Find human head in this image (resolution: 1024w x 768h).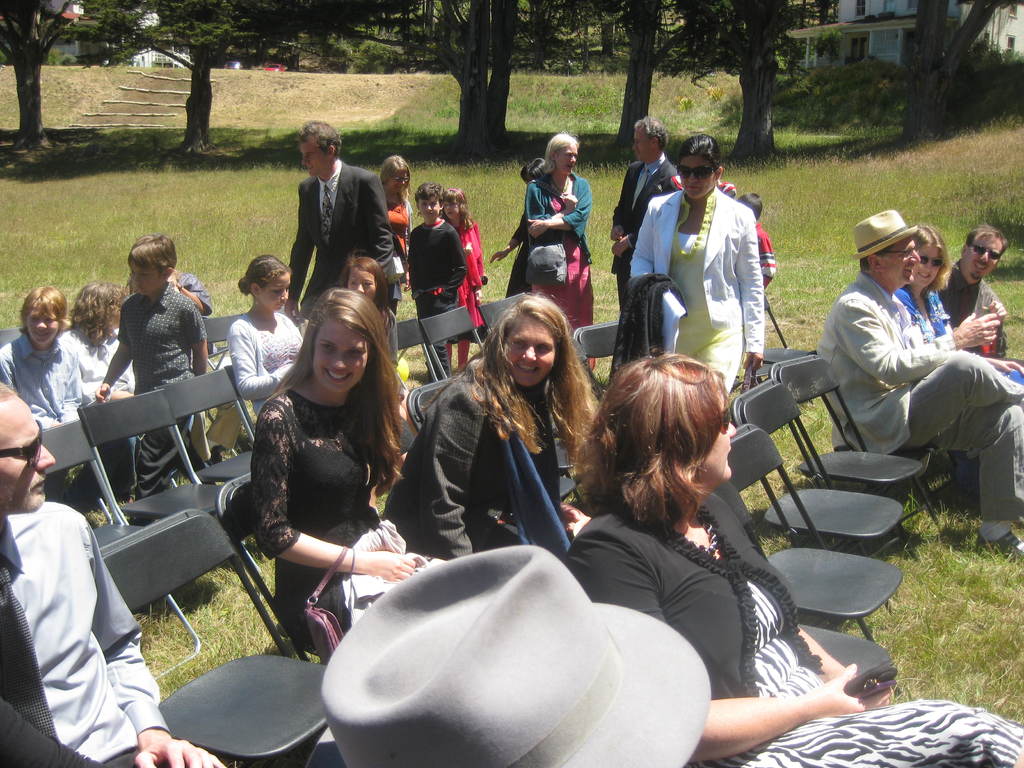
l=583, t=352, r=737, b=493.
